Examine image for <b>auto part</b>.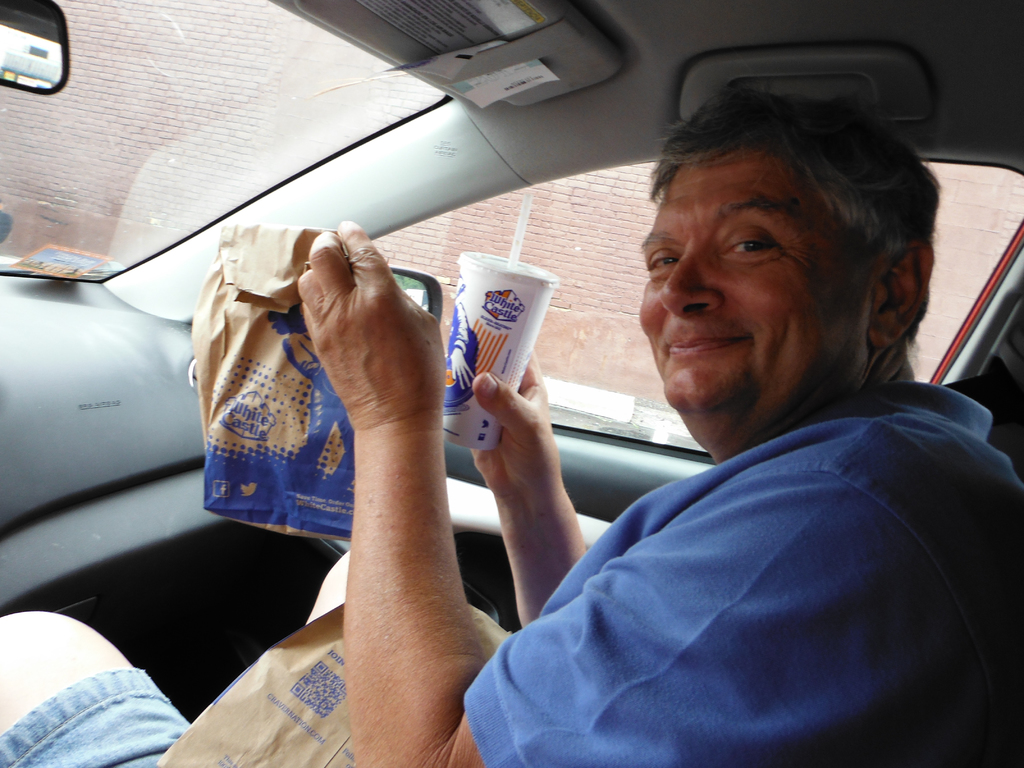
Examination result: <region>364, 161, 1023, 458</region>.
